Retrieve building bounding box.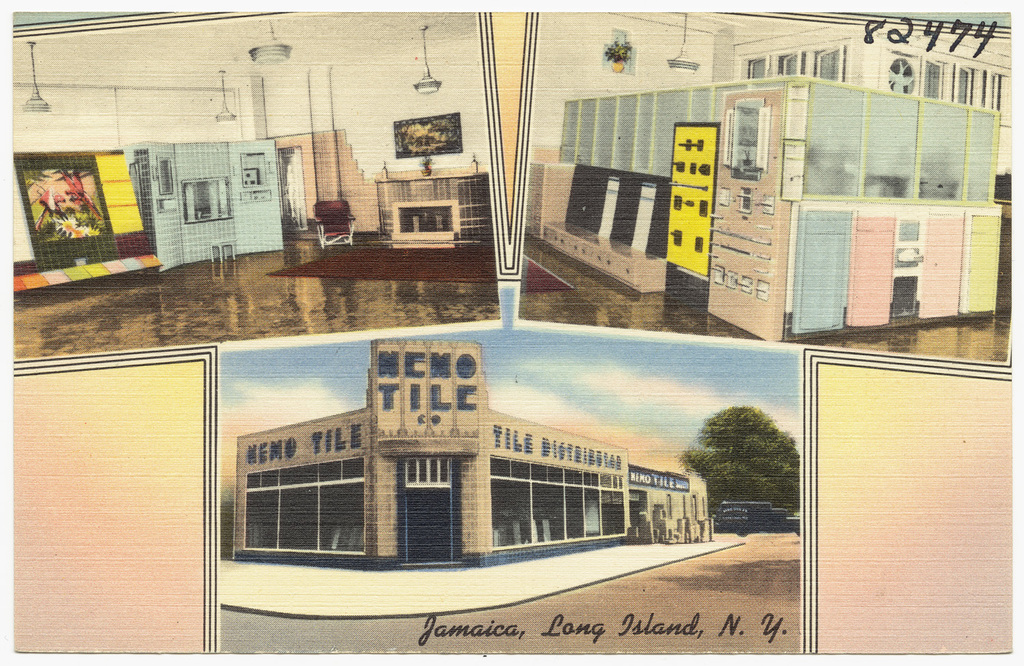
Bounding box: x1=524 y1=73 x2=1003 y2=339.
